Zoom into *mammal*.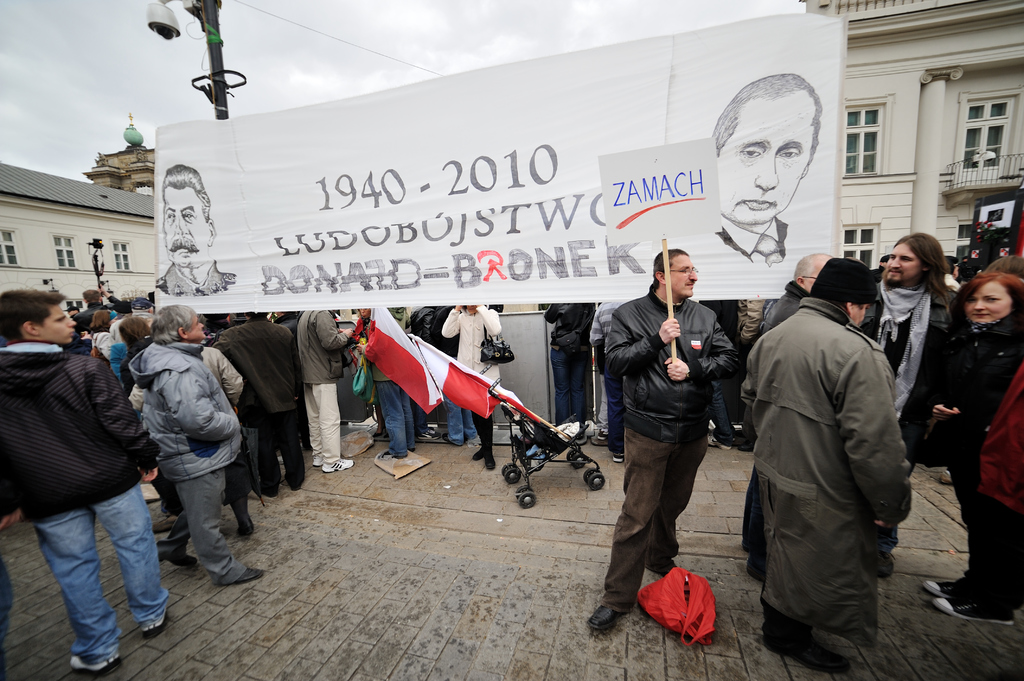
Zoom target: 301, 309, 356, 476.
